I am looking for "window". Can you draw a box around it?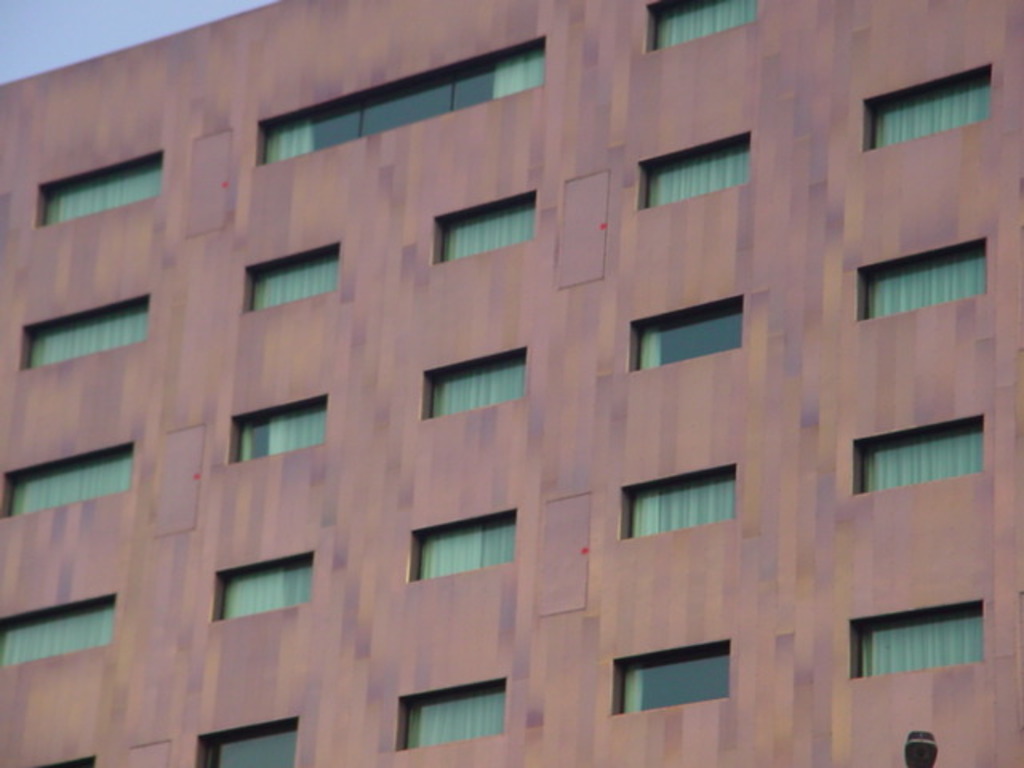
Sure, the bounding box is <region>24, 291, 149, 373</region>.
